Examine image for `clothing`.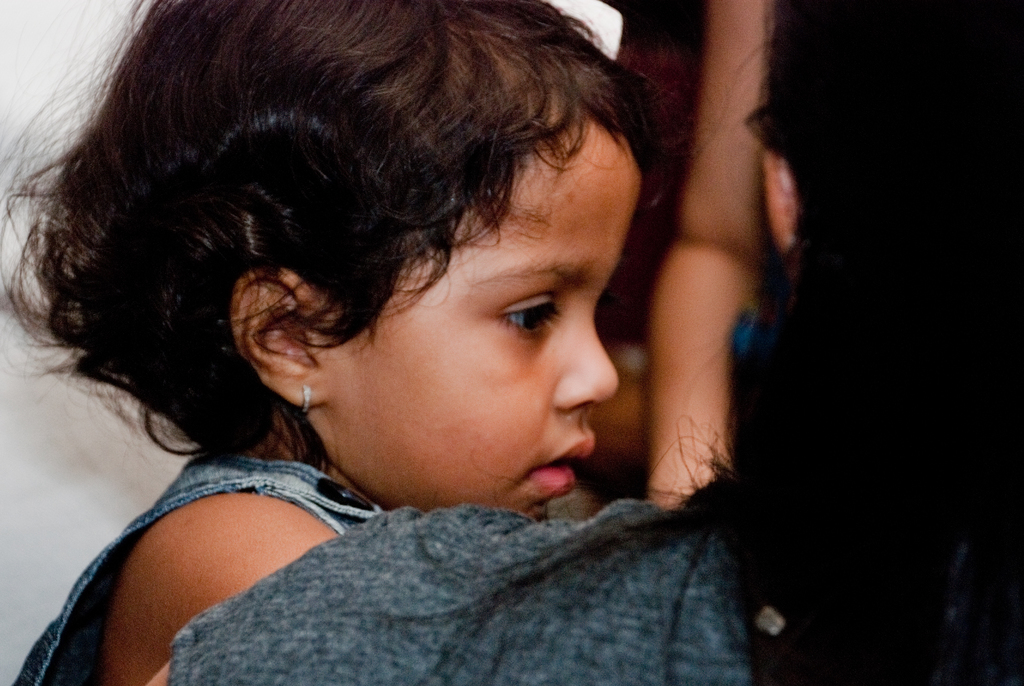
Examination result: Rect(10, 450, 388, 685).
